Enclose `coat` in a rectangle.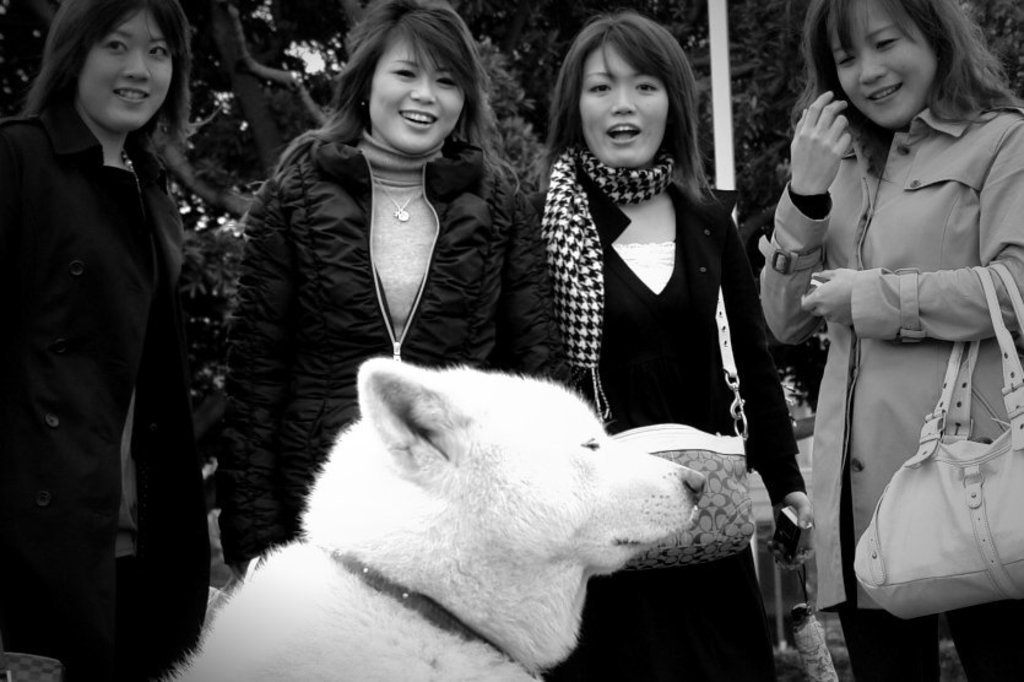
region(571, 166, 806, 505).
